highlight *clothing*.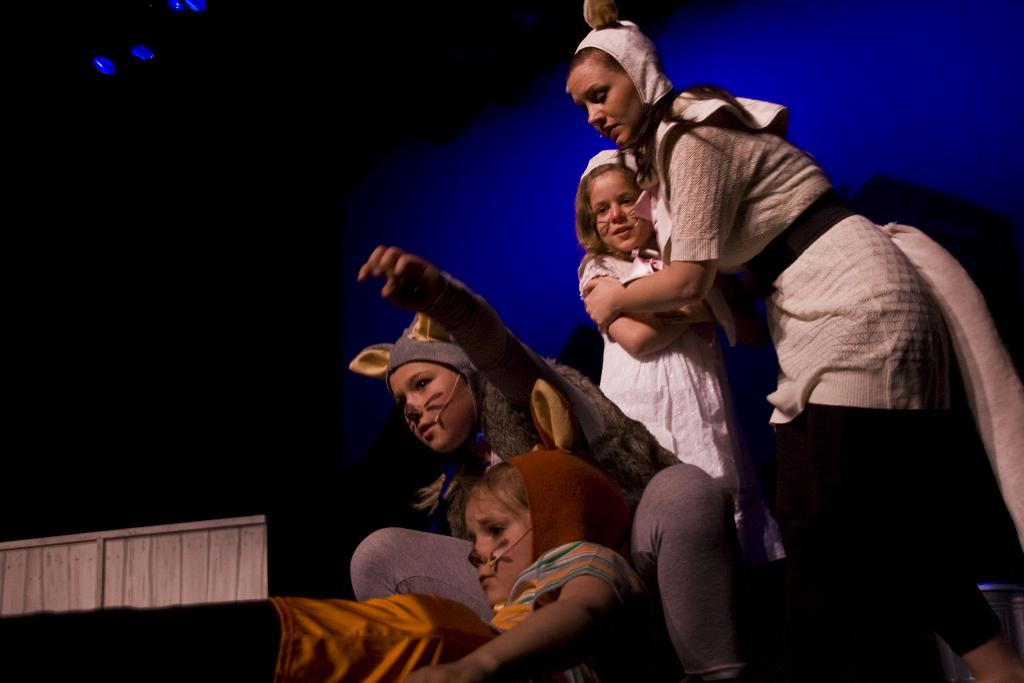
Highlighted region: <bbox>348, 270, 746, 682</bbox>.
